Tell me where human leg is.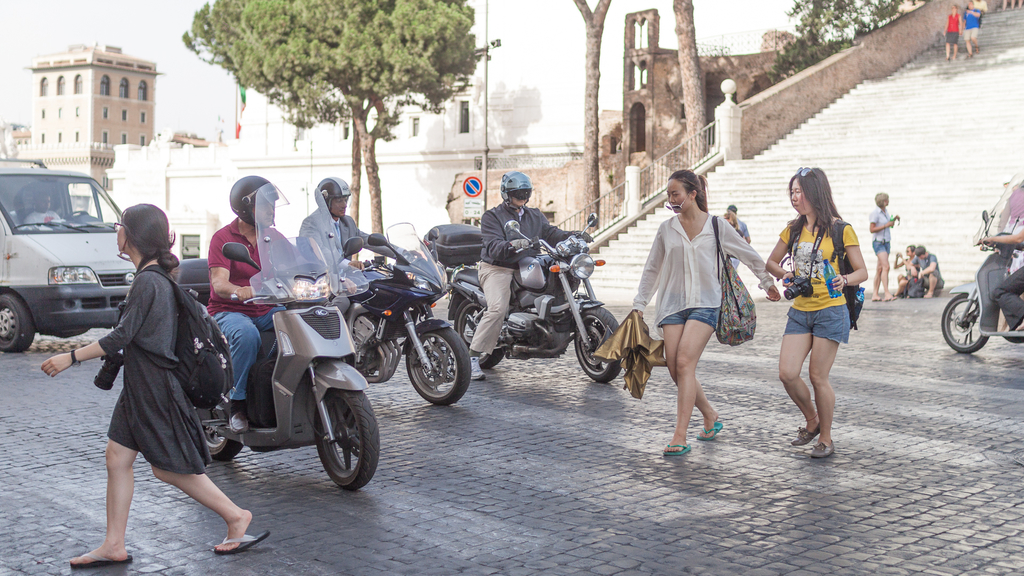
human leg is at 152,443,250,558.
